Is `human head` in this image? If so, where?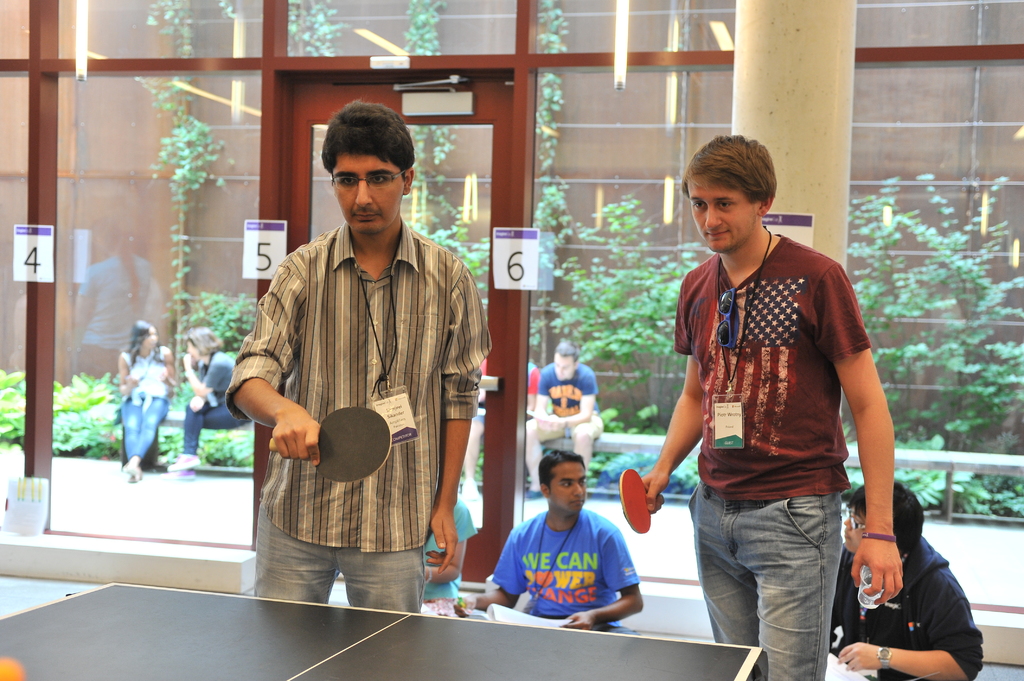
Yes, at x1=843 y1=479 x2=927 y2=556.
